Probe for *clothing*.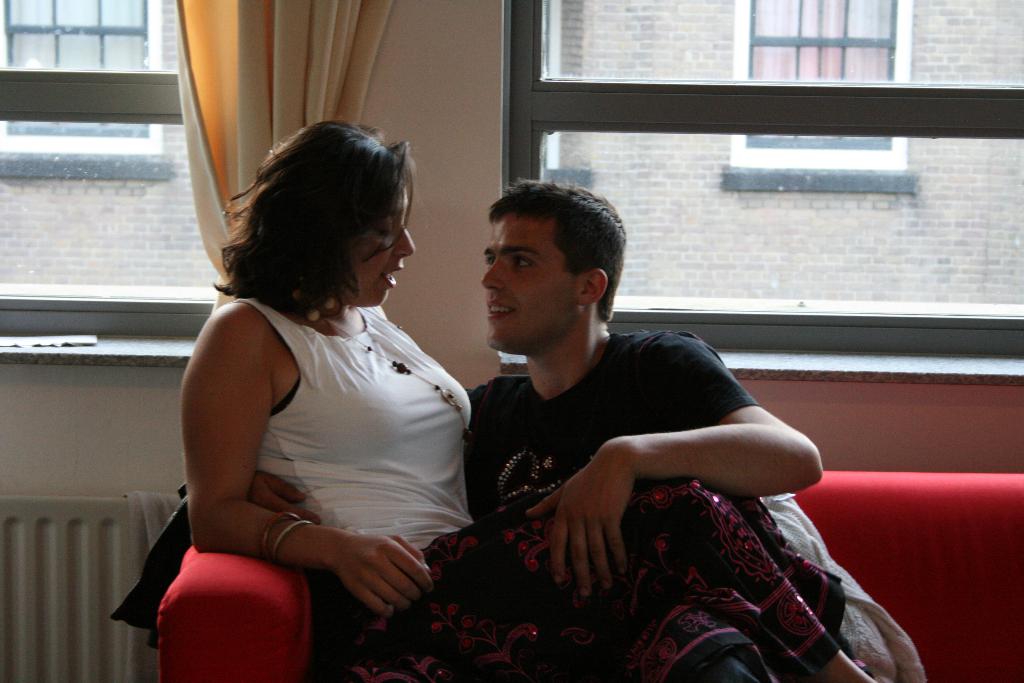
Probe result: x1=463, y1=323, x2=755, y2=520.
